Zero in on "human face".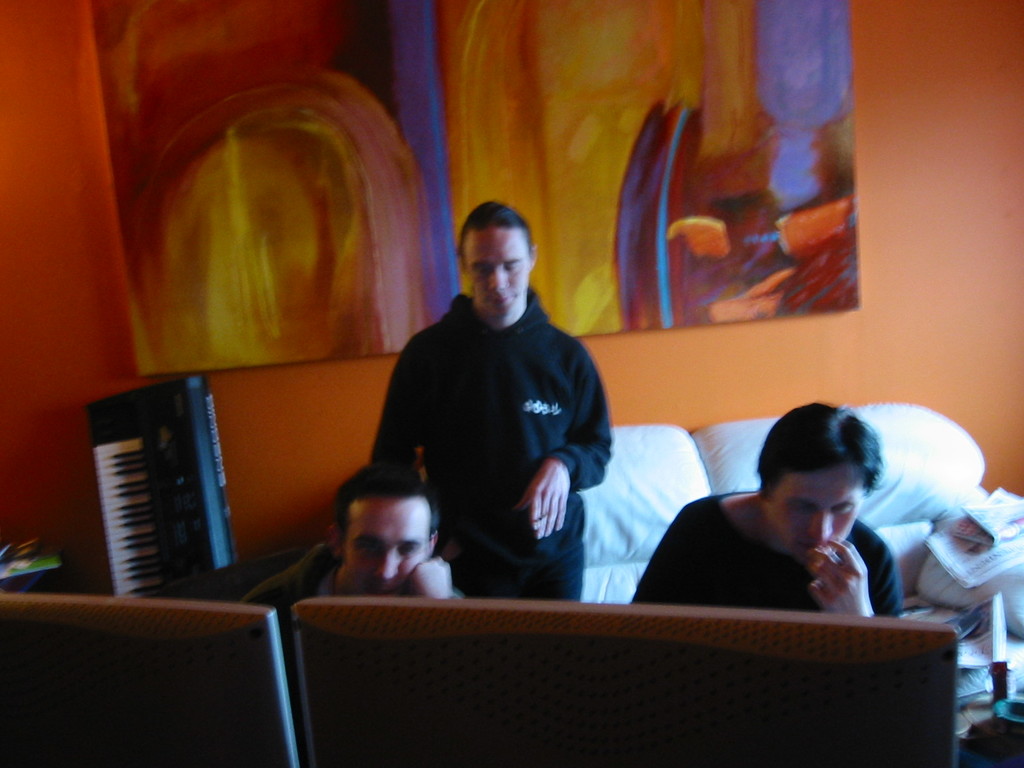
Zeroed in: [left=462, top=227, right=530, bottom=316].
